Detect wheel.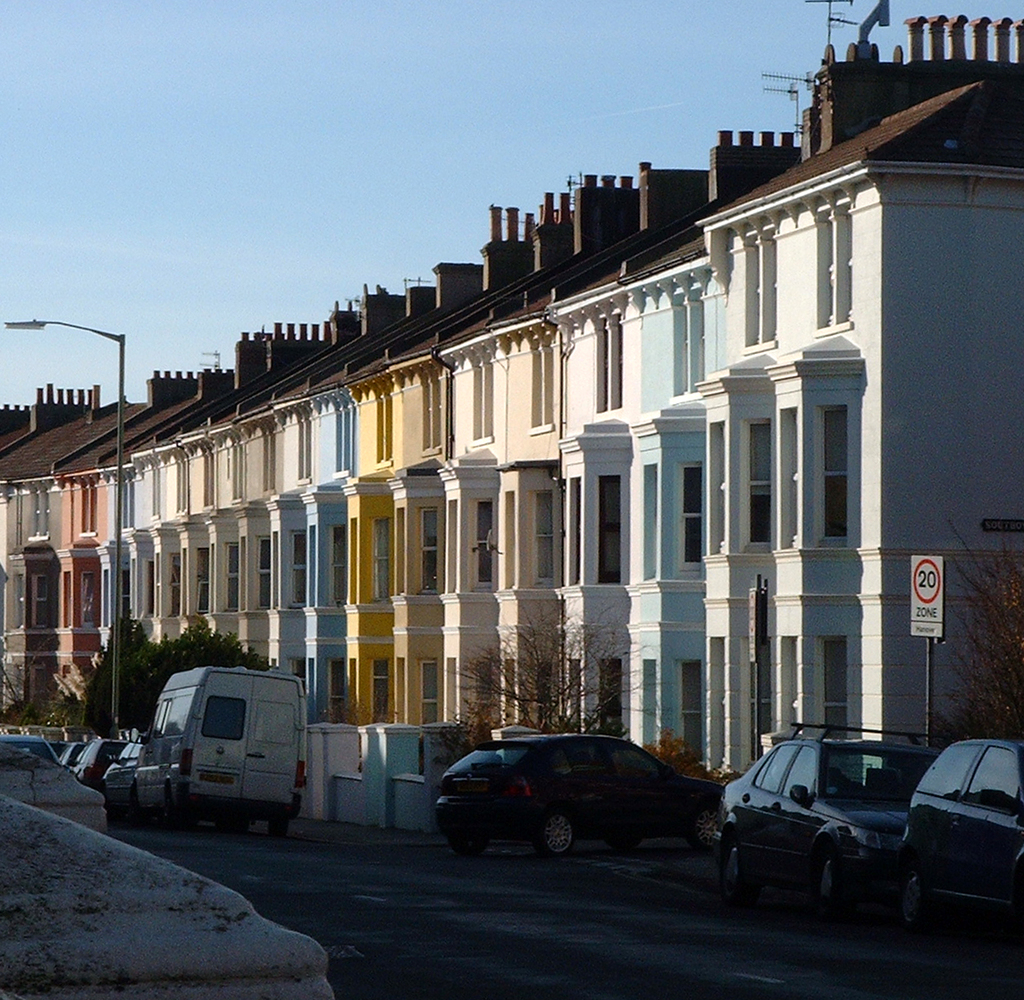
Detected at {"x1": 525, "y1": 799, "x2": 583, "y2": 861}.
